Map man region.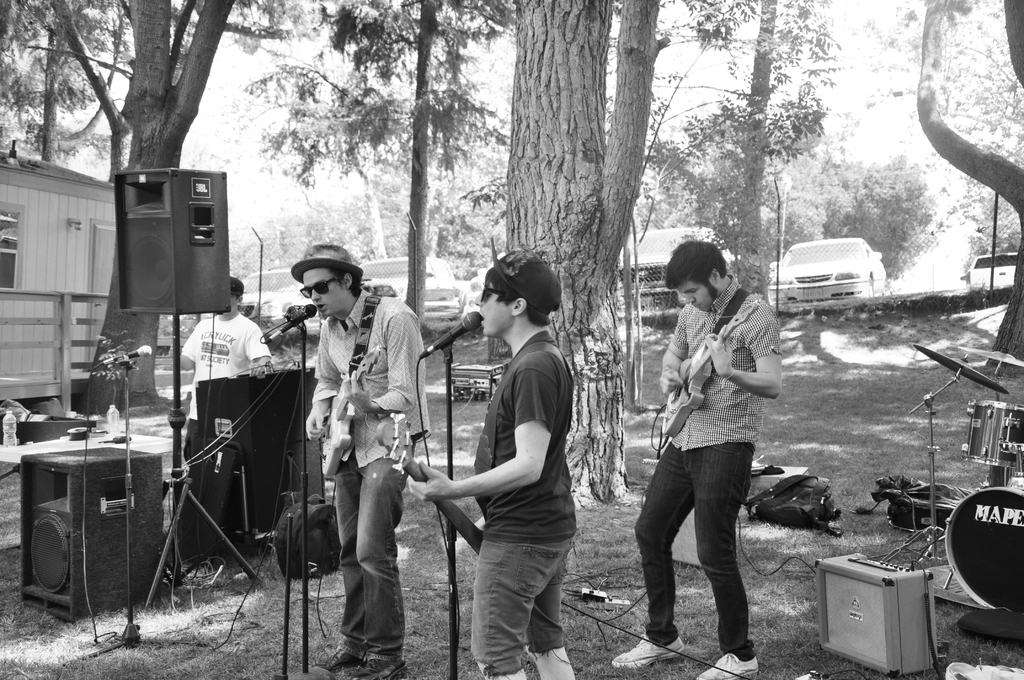
Mapped to 289, 245, 433, 679.
